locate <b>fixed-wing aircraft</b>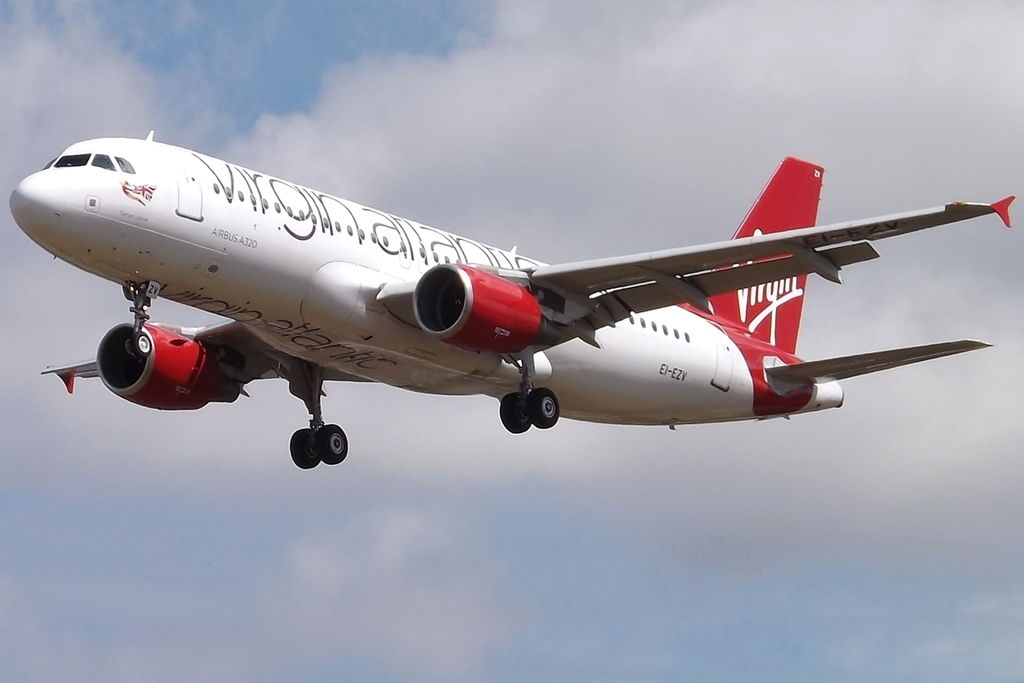
bbox=[9, 126, 1023, 472]
